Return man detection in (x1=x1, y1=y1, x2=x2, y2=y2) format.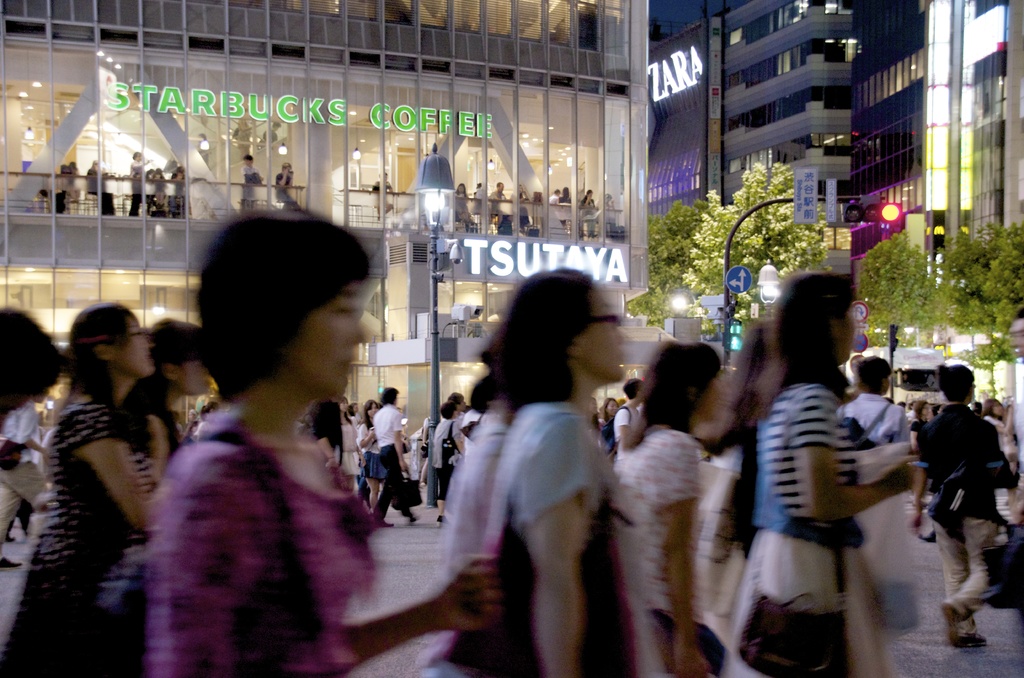
(x1=907, y1=364, x2=1014, y2=645).
